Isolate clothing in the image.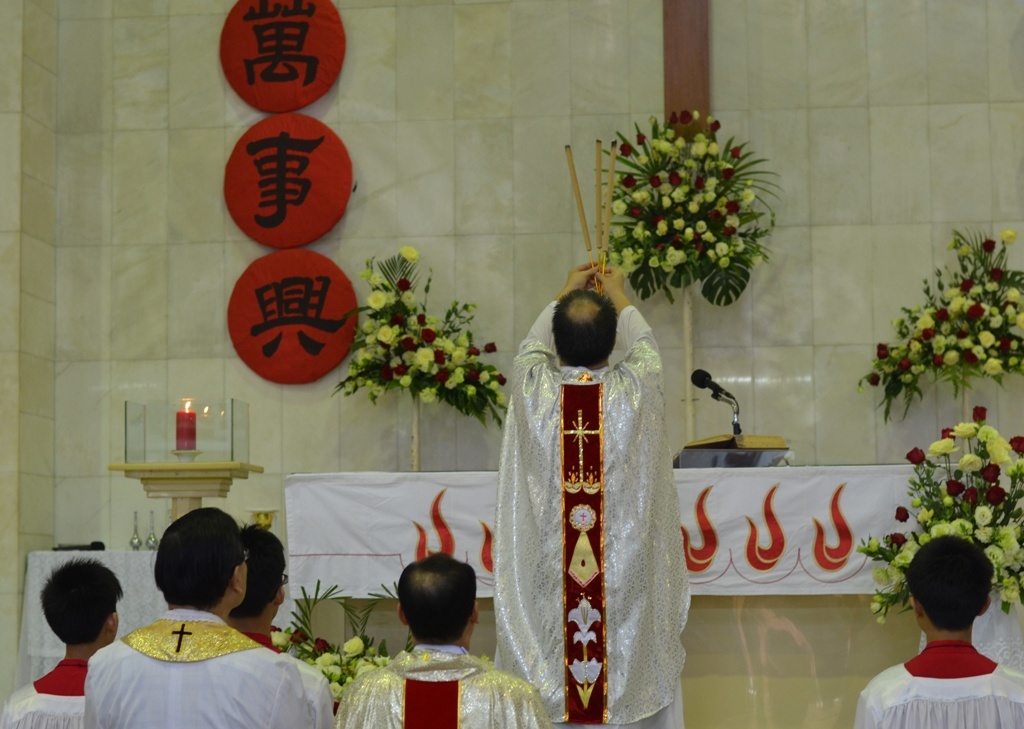
Isolated region: bbox=(339, 645, 552, 727).
